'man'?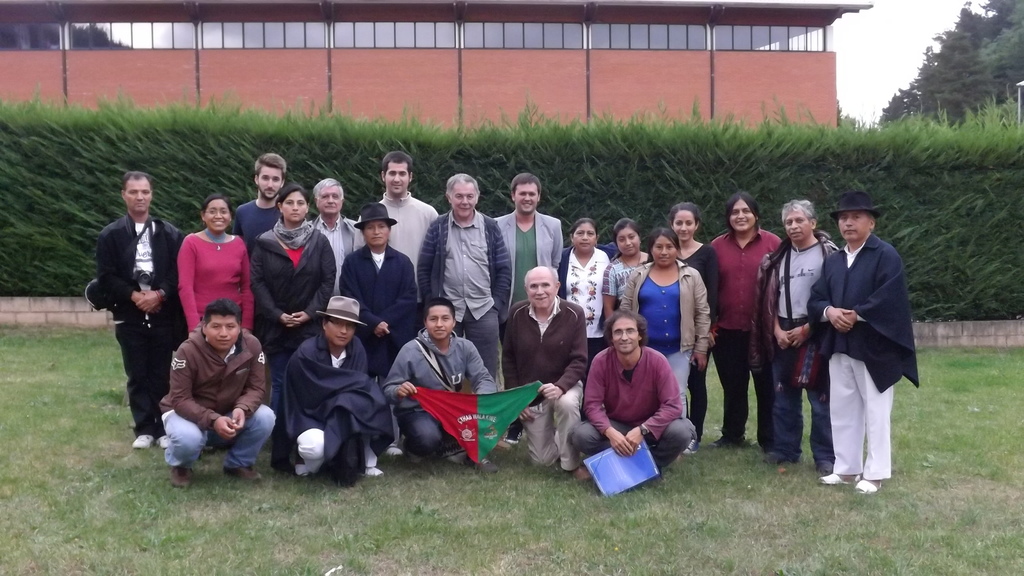
bbox=(371, 146, 440, 292)
